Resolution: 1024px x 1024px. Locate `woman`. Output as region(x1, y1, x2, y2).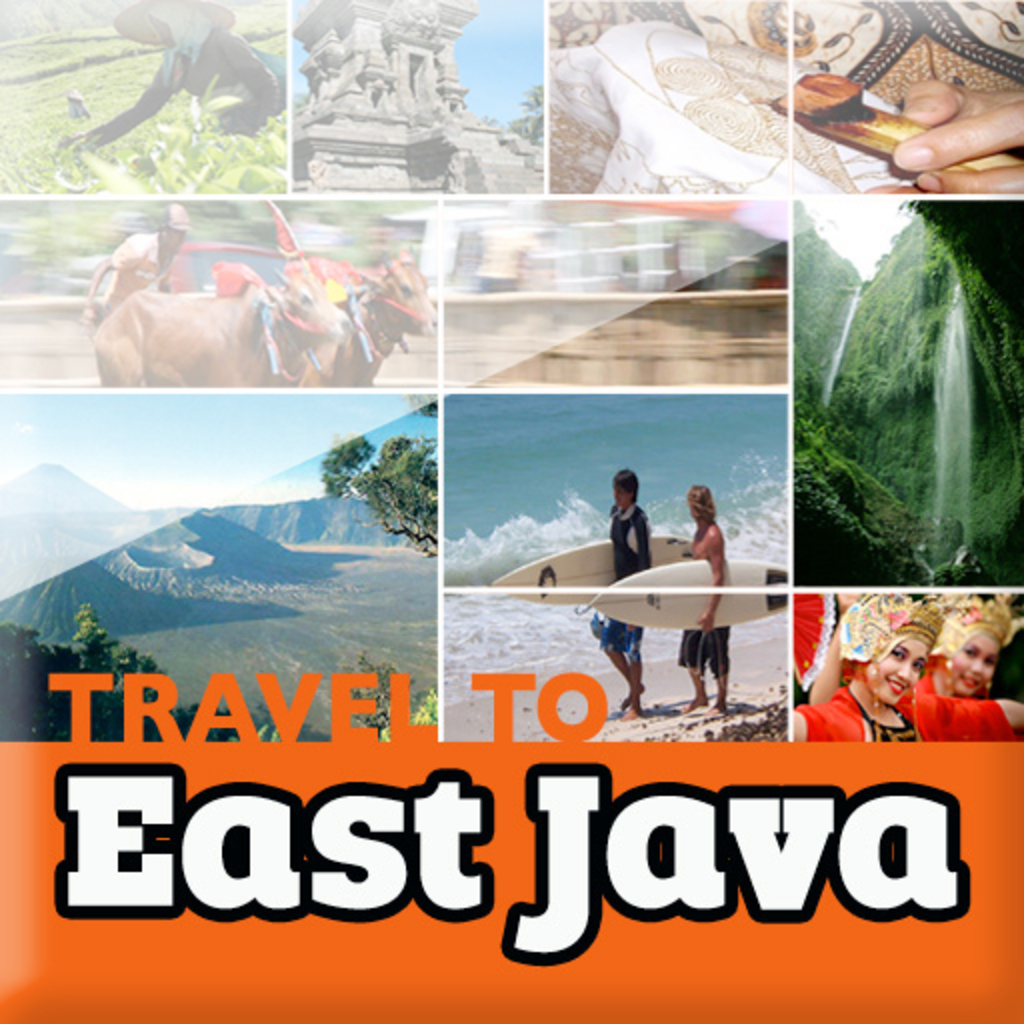
region(922, 590, 1020, 700).
